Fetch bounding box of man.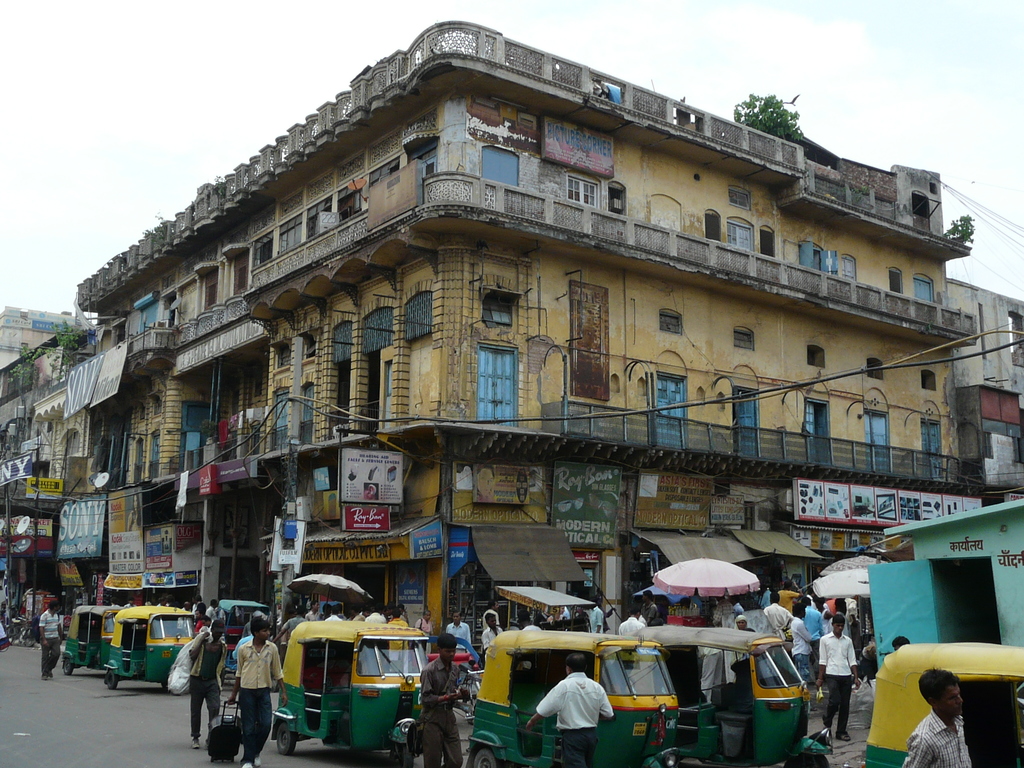
Bbox: {"left": 790, "top": 601, "right": 814, "bottom": 676}.
